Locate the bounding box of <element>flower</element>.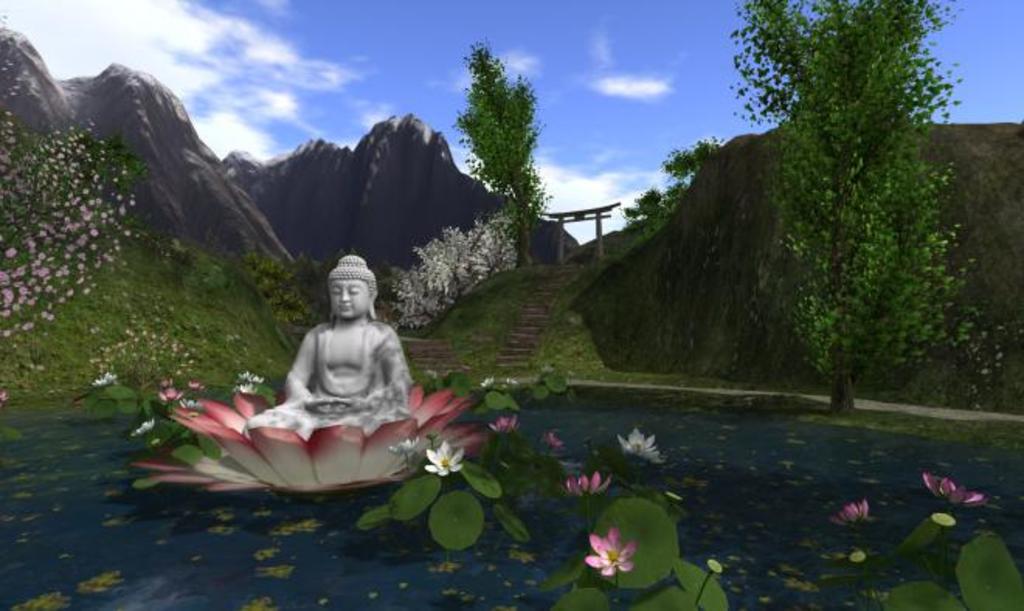
Bounding box: {"x1": 920, "y1": 470, "x2": 988, "y2": 512}.
